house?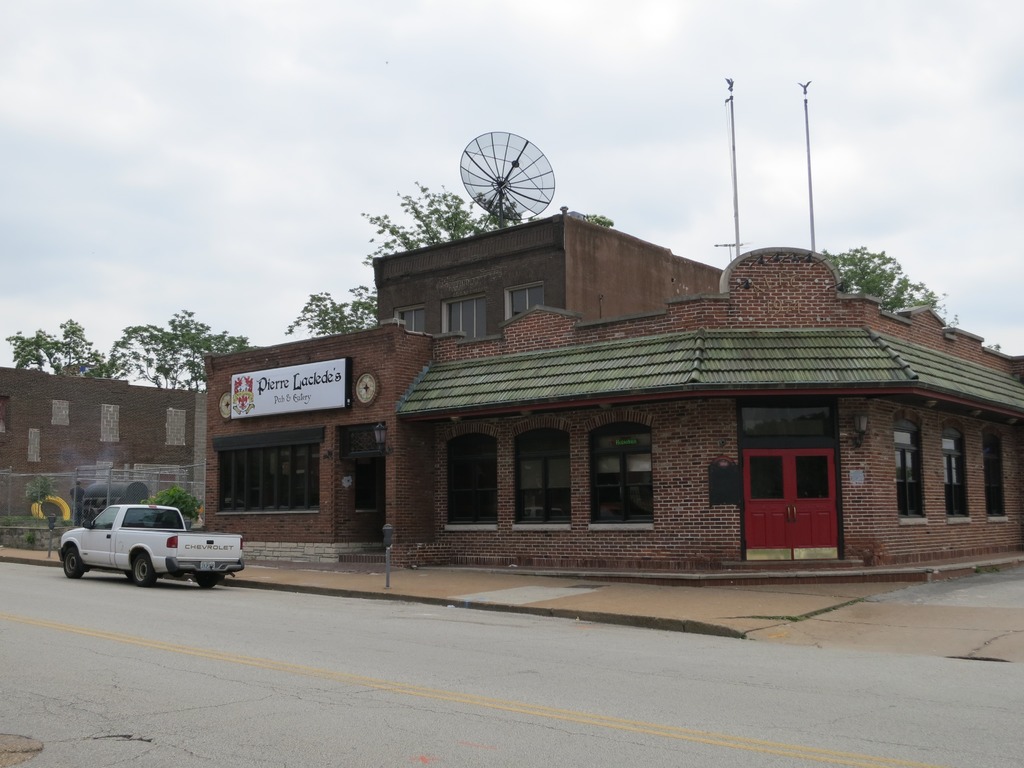
bbox=[0, 367, 196, 517]
